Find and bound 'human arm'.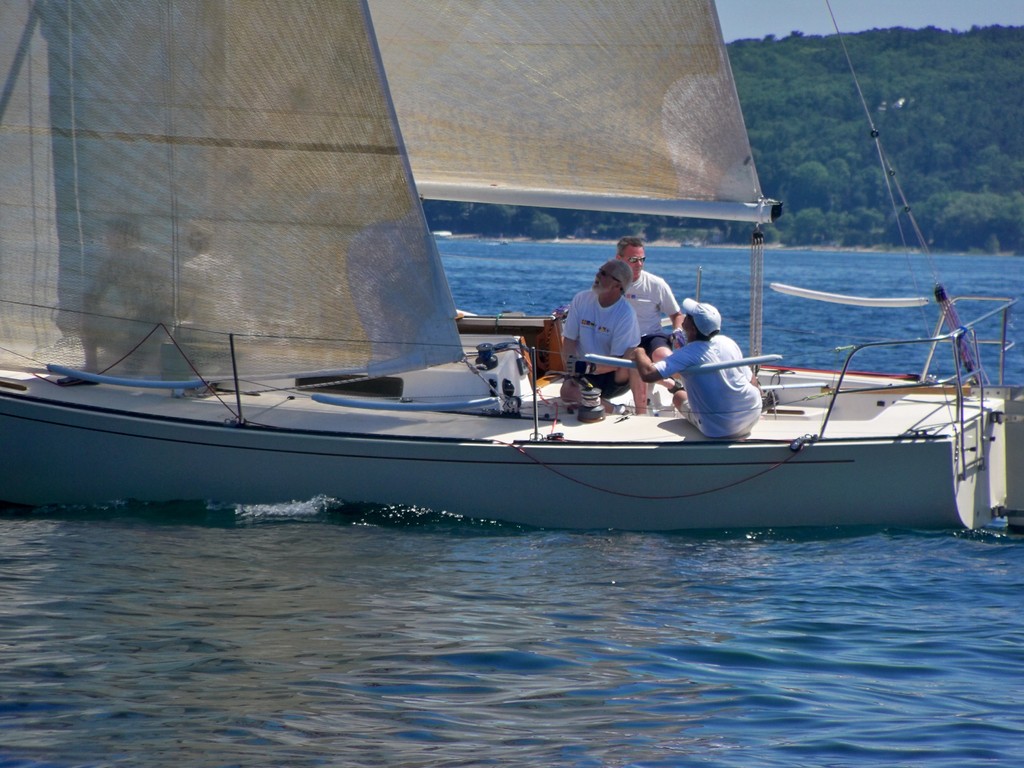
Bound: 631,346,689,384.
